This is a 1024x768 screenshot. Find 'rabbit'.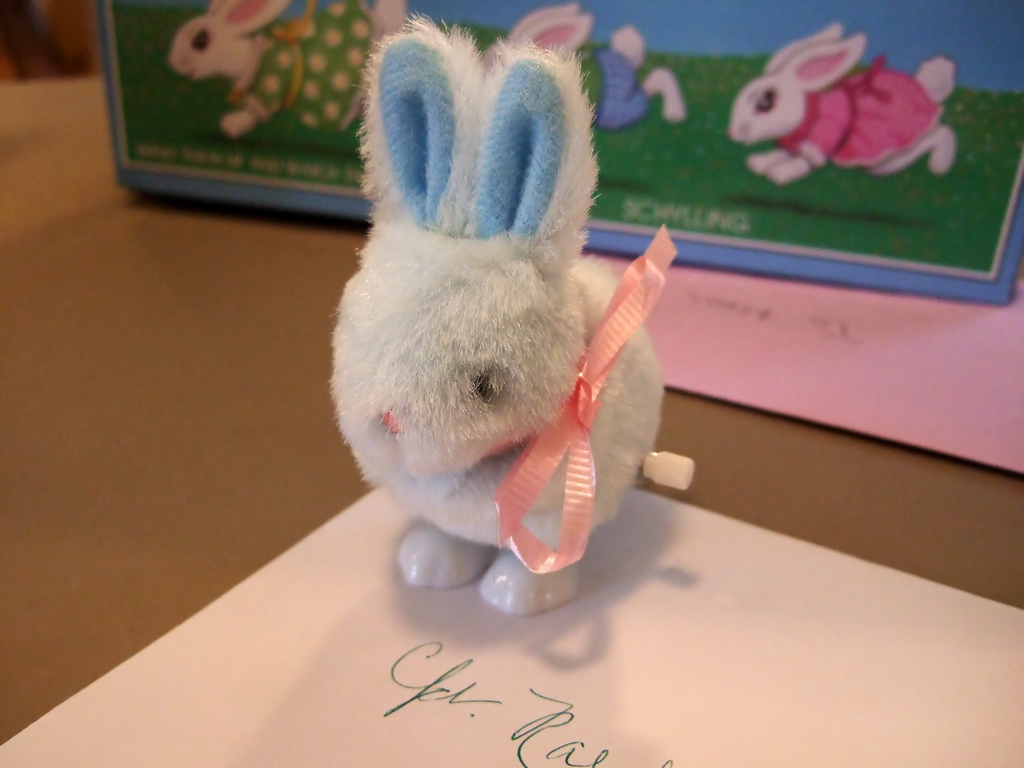
Bounding box: 321:11:664:552.
